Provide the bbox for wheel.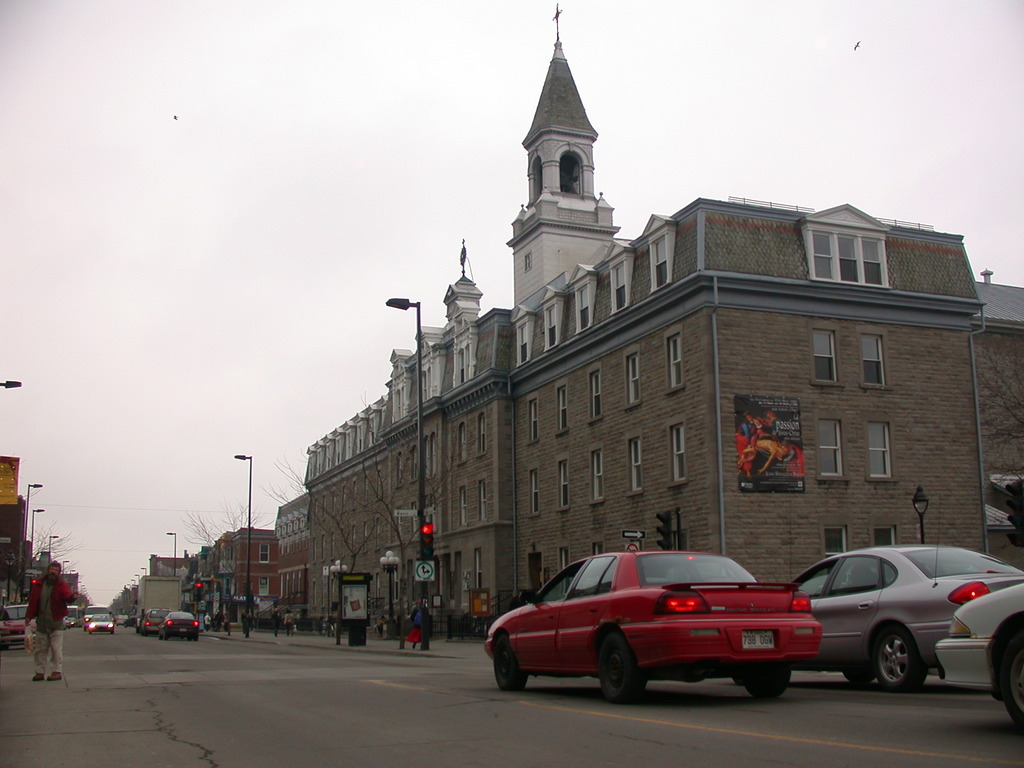
(842,662,878,686).
